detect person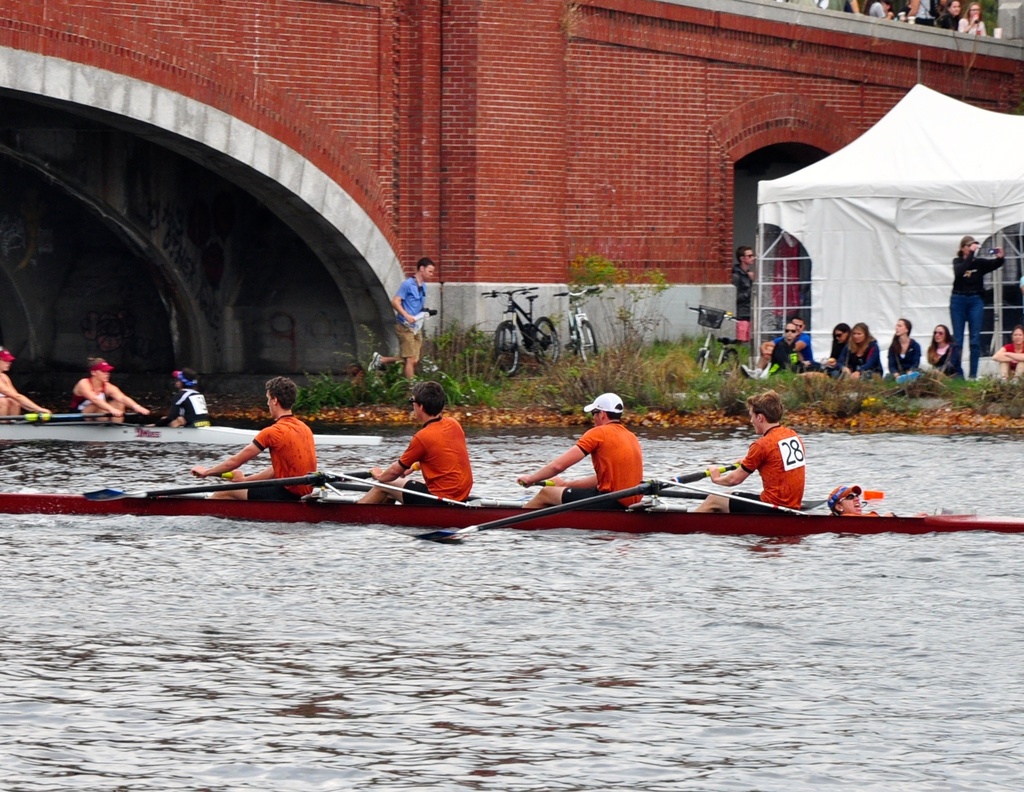
<box>516,392,646,509</box>
